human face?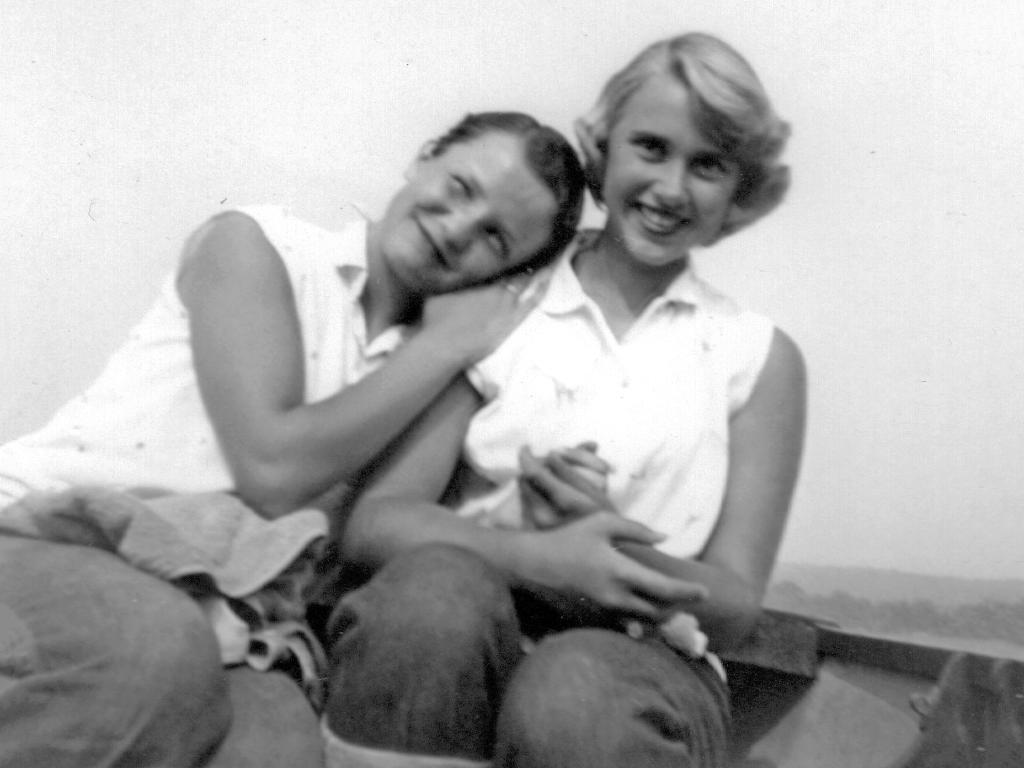
region(609, 83, 740, 267)
